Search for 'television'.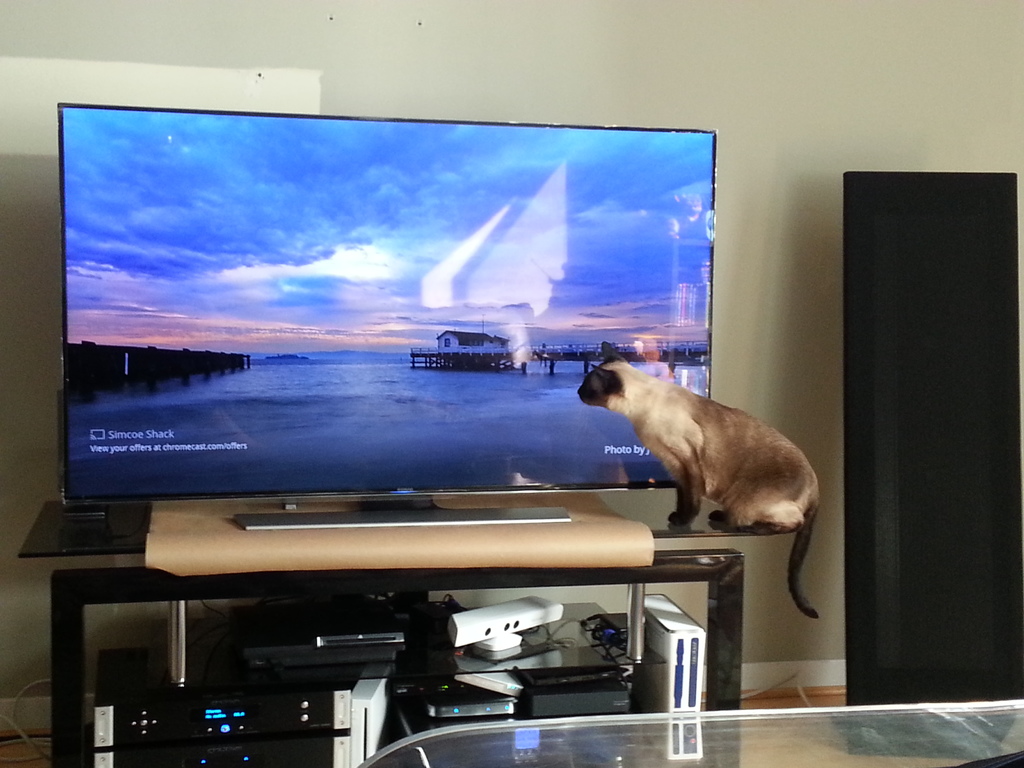
Found at 58,106,718,531.
